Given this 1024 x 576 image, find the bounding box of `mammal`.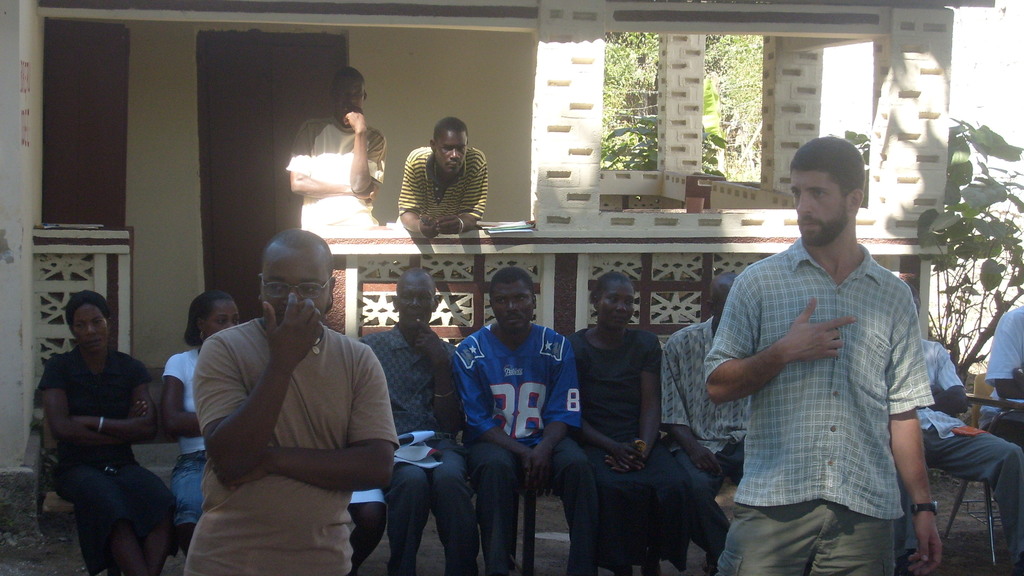
bbox=(181, 223, 404, 575).
